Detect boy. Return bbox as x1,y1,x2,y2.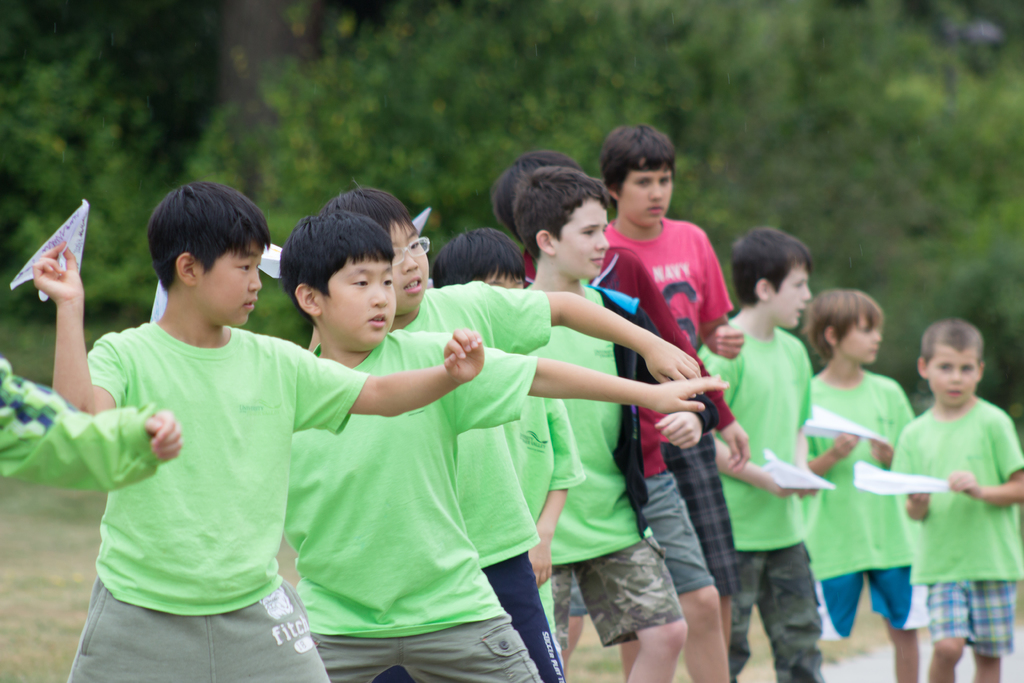
415,229,588,600.
